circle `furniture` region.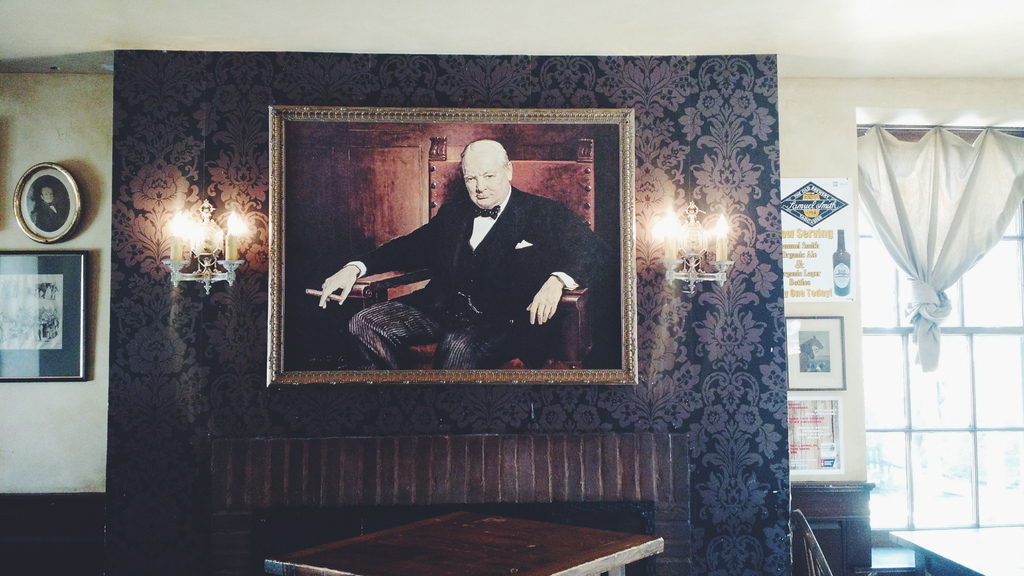
Region: 264,506,667,575.
